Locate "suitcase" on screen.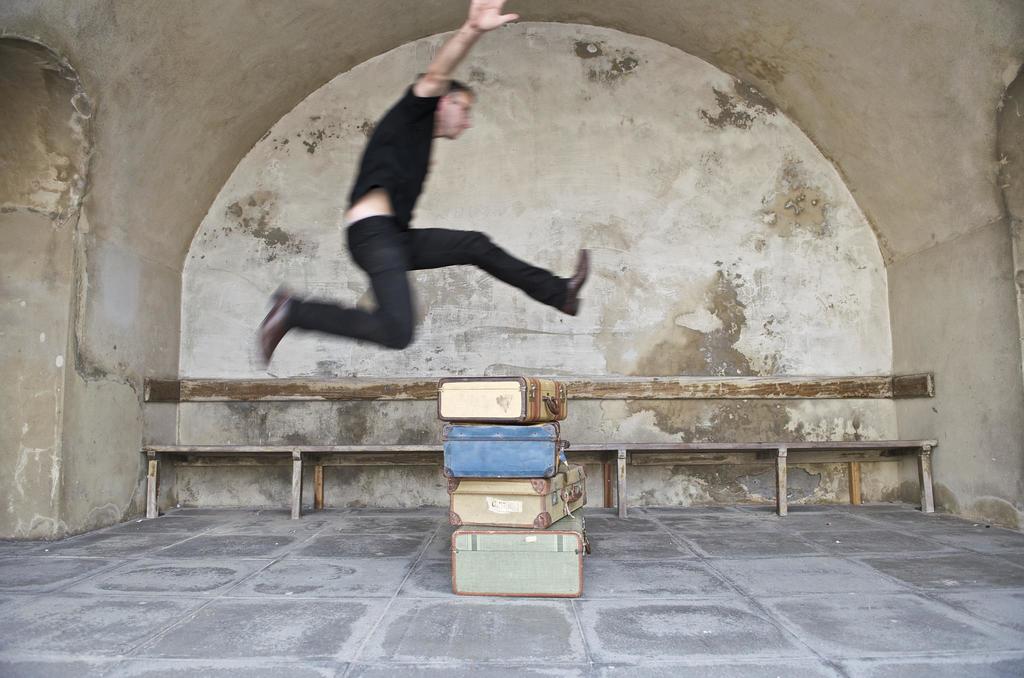
On screen at (x1=435, y1=375, x2=570, y2=423).
